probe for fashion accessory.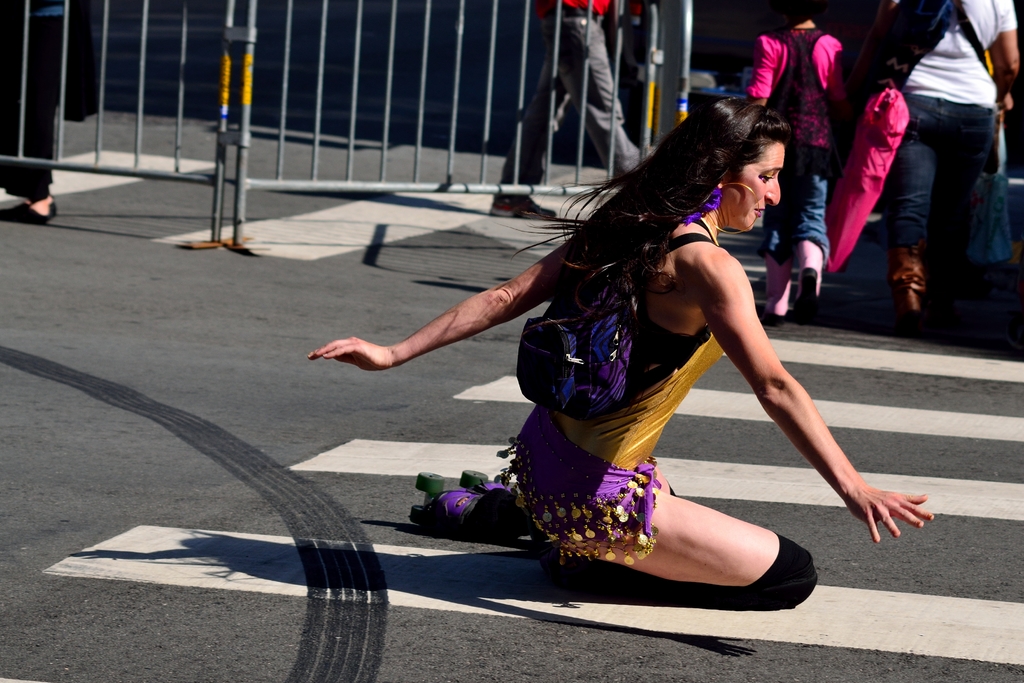
Probe result: [x1=883, y1=240, x2=926, y2=316].
